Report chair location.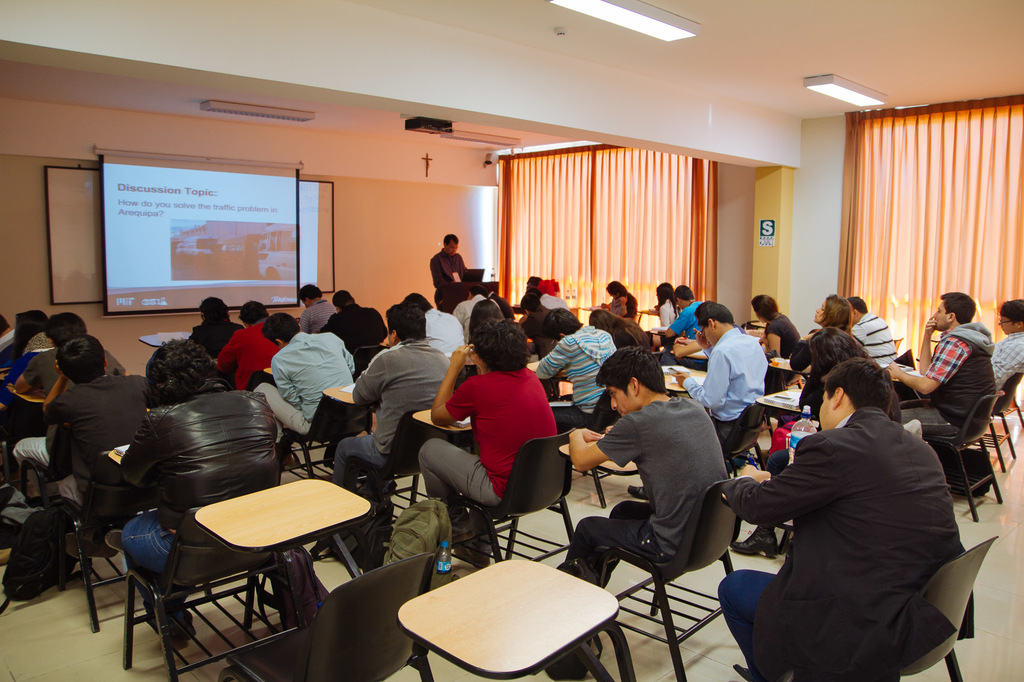
Report: <box>351,345,380,375</box>.
